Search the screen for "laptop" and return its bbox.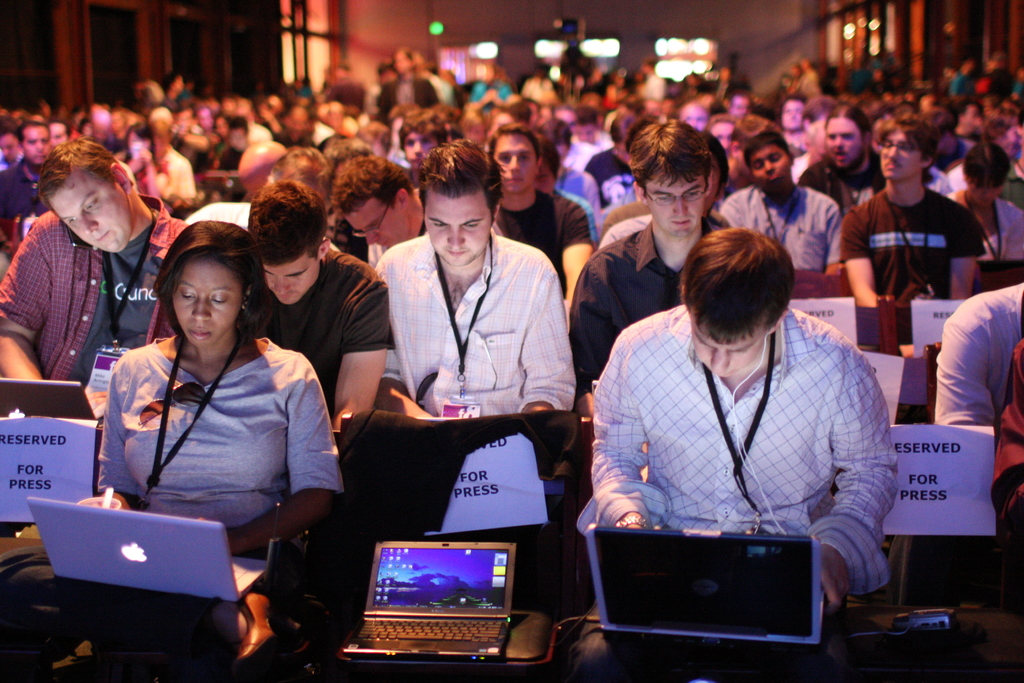
Found: detection(349, 531, 529, 666).
